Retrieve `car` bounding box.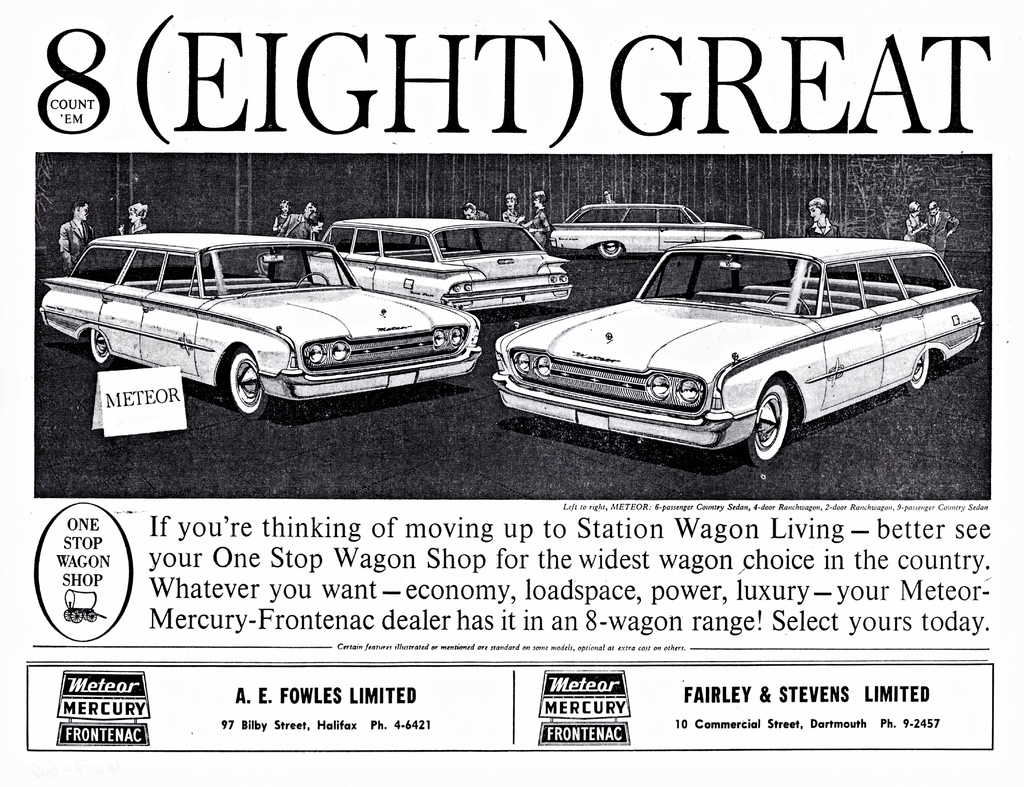
Bounding box: bbox=[547, 201, 764, 260].
